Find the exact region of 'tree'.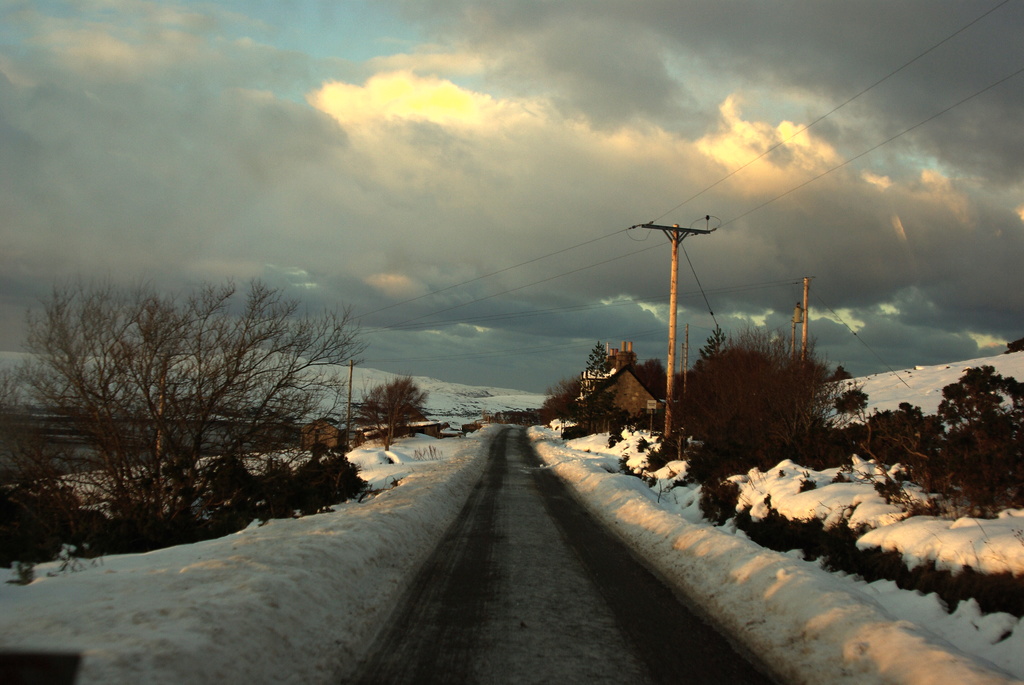
Exact region: locate(673, 324, 853, 474).
